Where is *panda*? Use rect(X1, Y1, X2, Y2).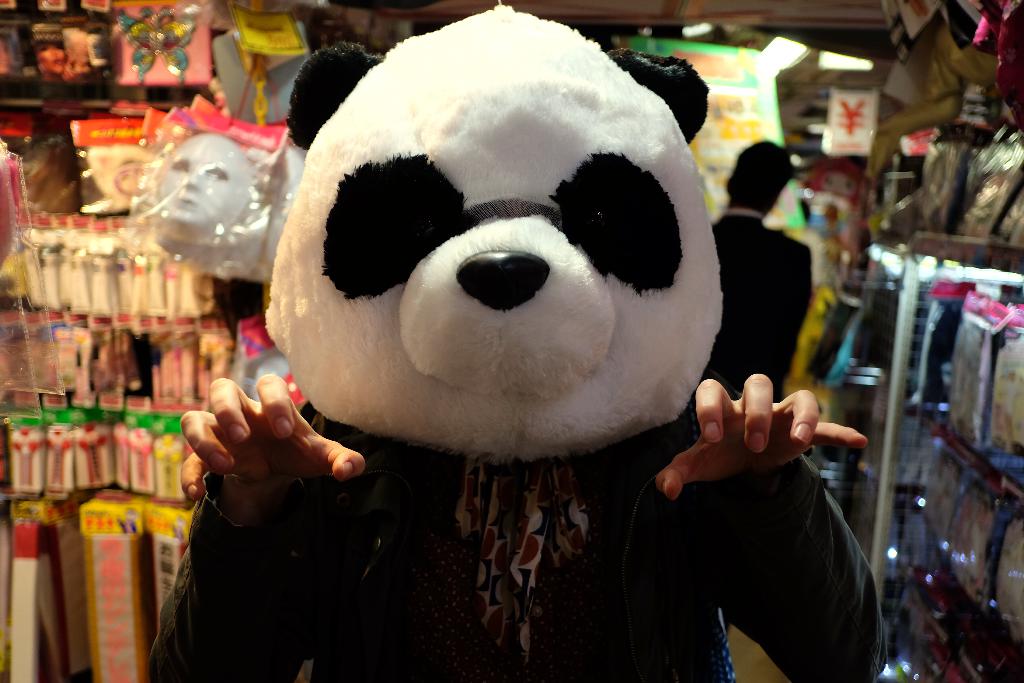
rect(262, 0, 727, 463).
